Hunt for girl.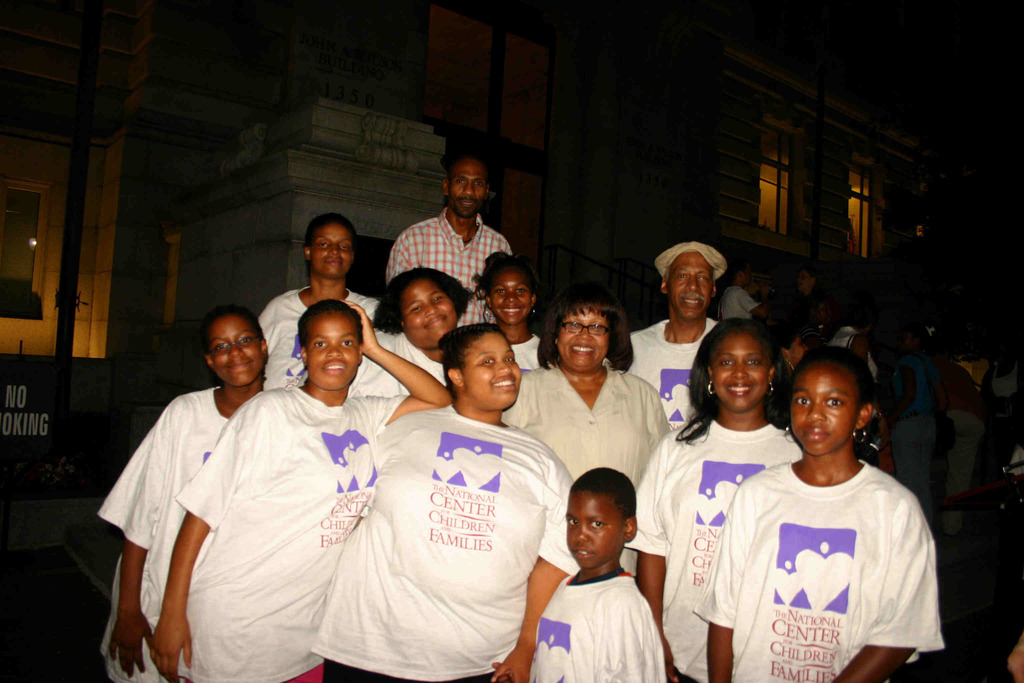
Hunted down at l=471, t=245, r=564, b=368.
